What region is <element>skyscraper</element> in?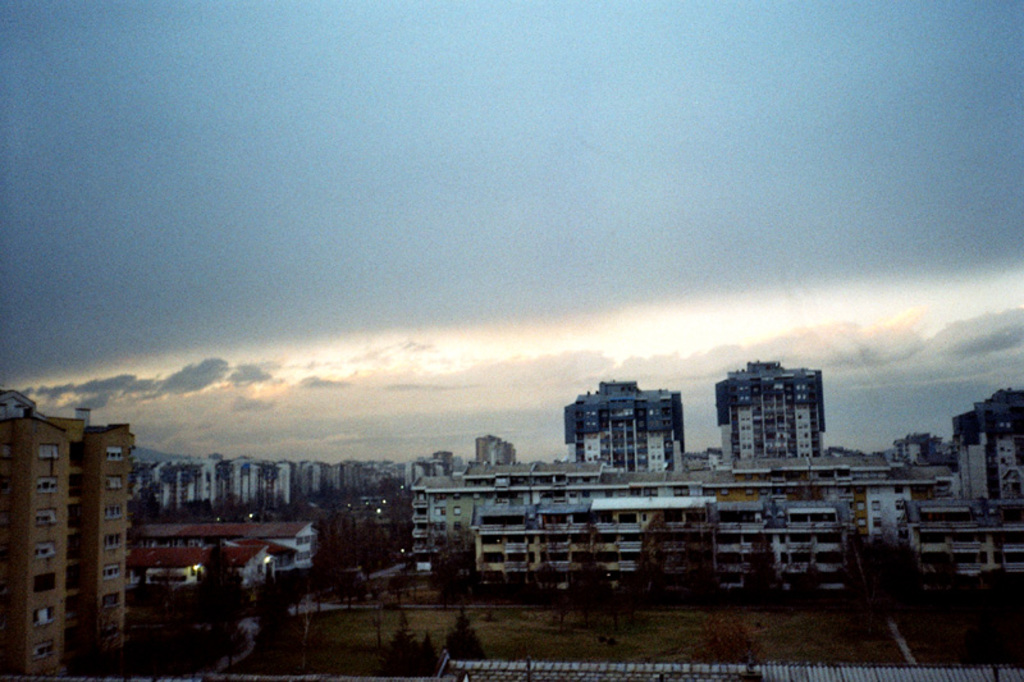
box=[722, 362, 845, 493].
